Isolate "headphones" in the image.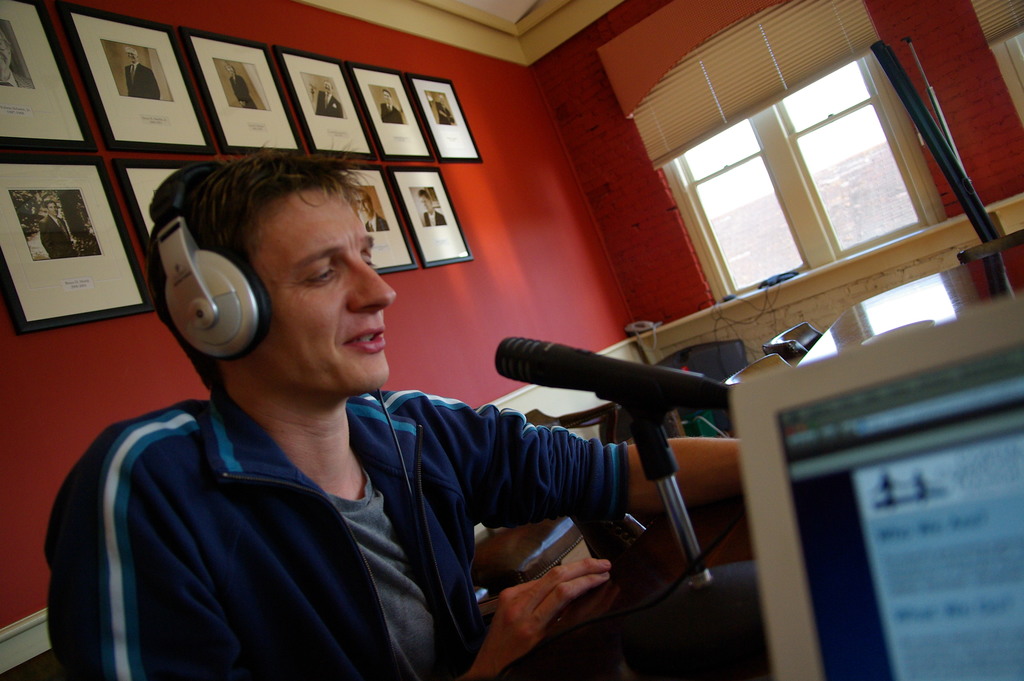
Isolated region: bbox(145, 150, 267, 371).
